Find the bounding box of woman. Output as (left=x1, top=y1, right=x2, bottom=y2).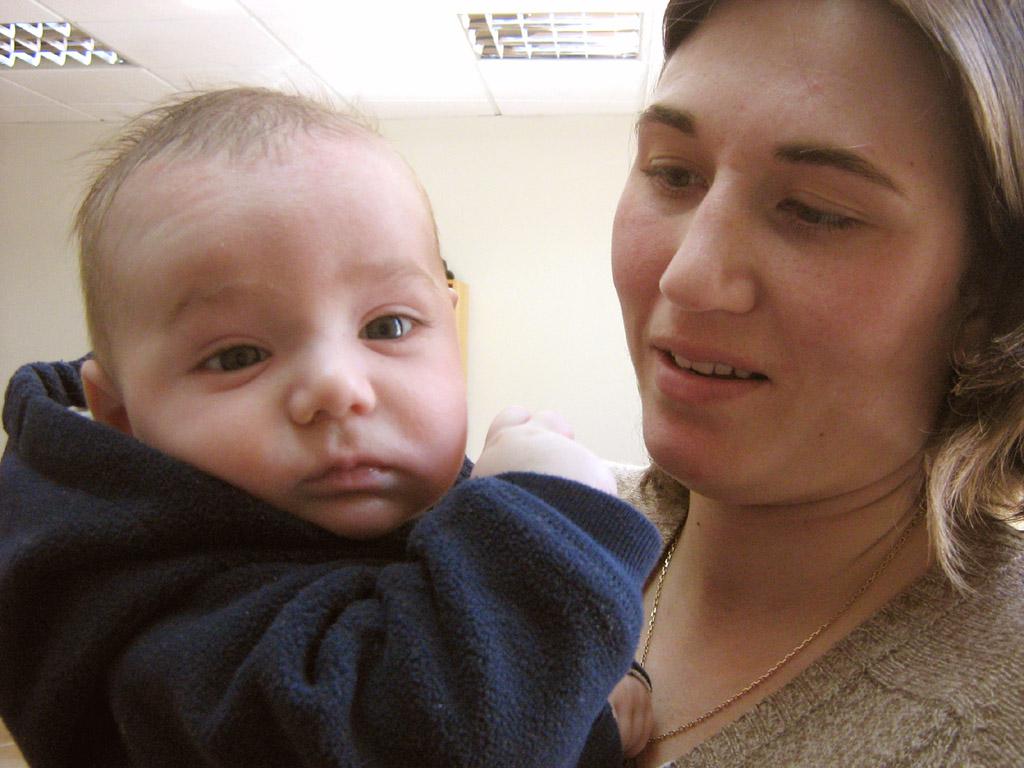
(left=427, top=32, right=1023, bottom=753).
